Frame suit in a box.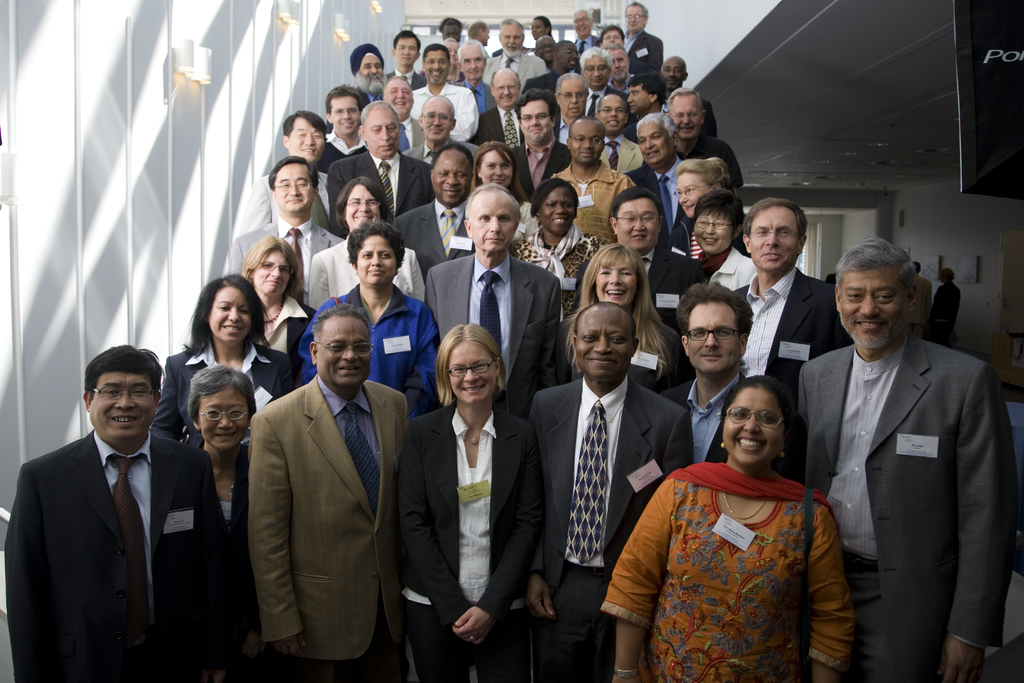
<box>731,270,856,390</box>.
